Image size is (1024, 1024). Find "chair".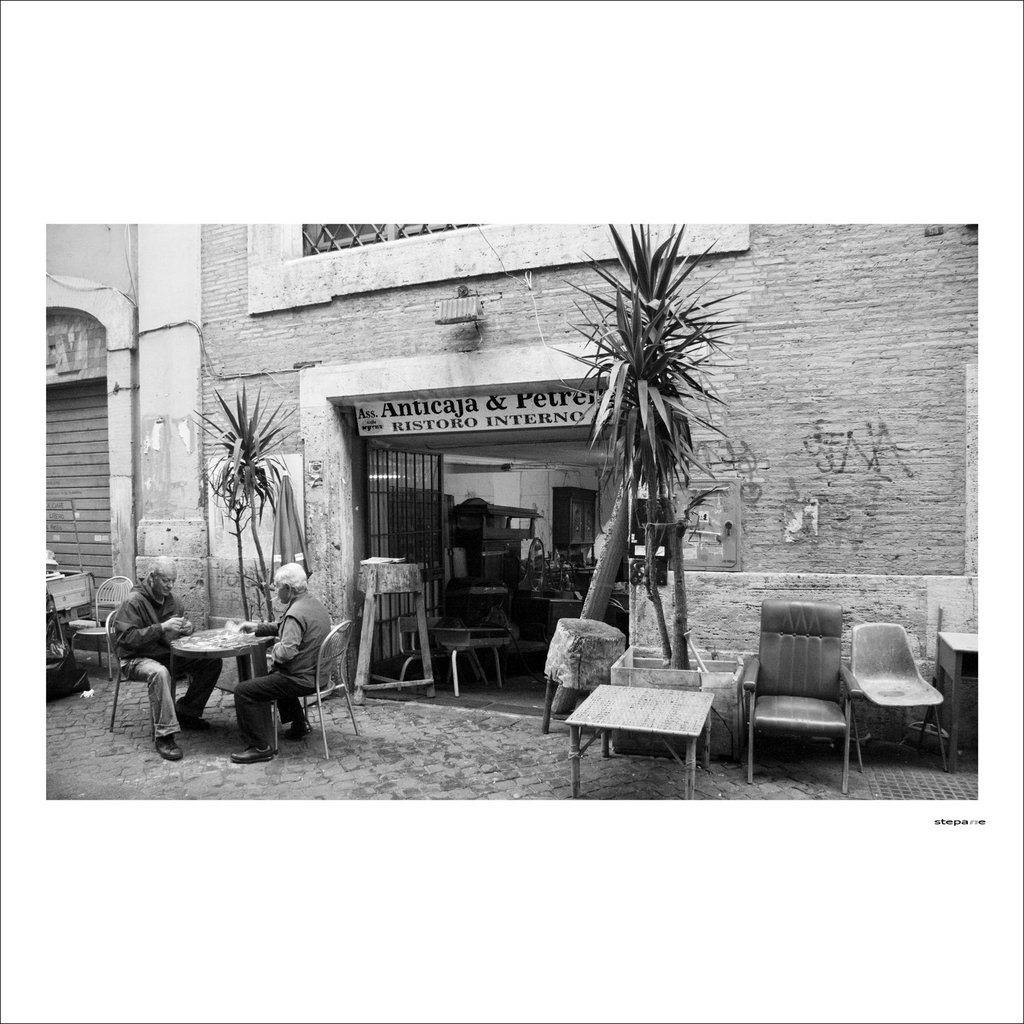
Rect(851, 616, 948, 772).
